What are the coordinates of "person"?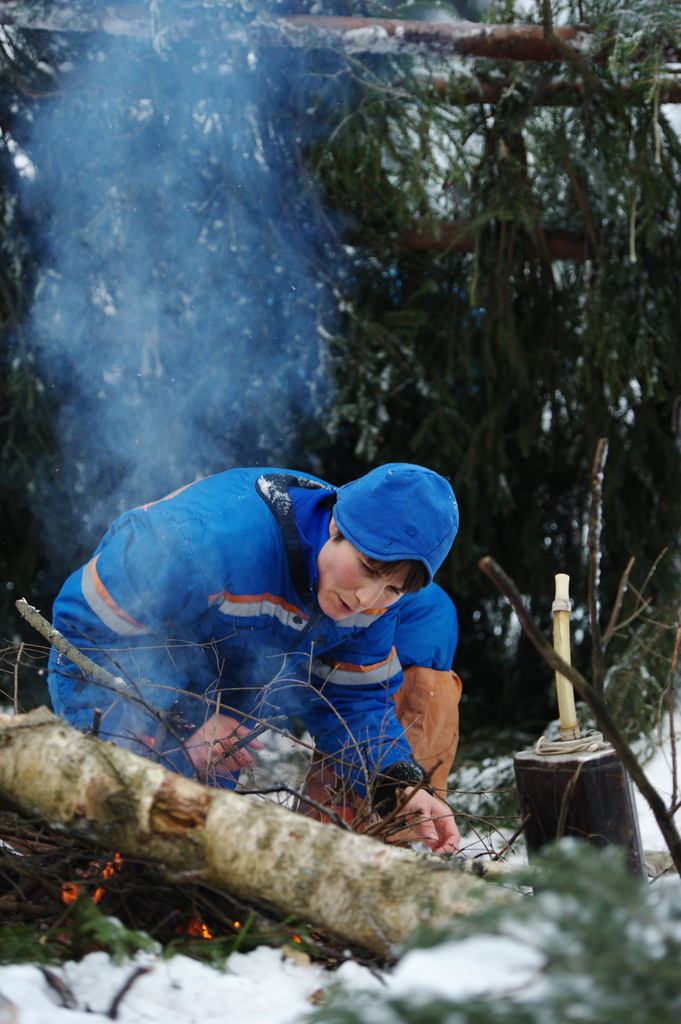
crop(63, 429, 488, 872).
